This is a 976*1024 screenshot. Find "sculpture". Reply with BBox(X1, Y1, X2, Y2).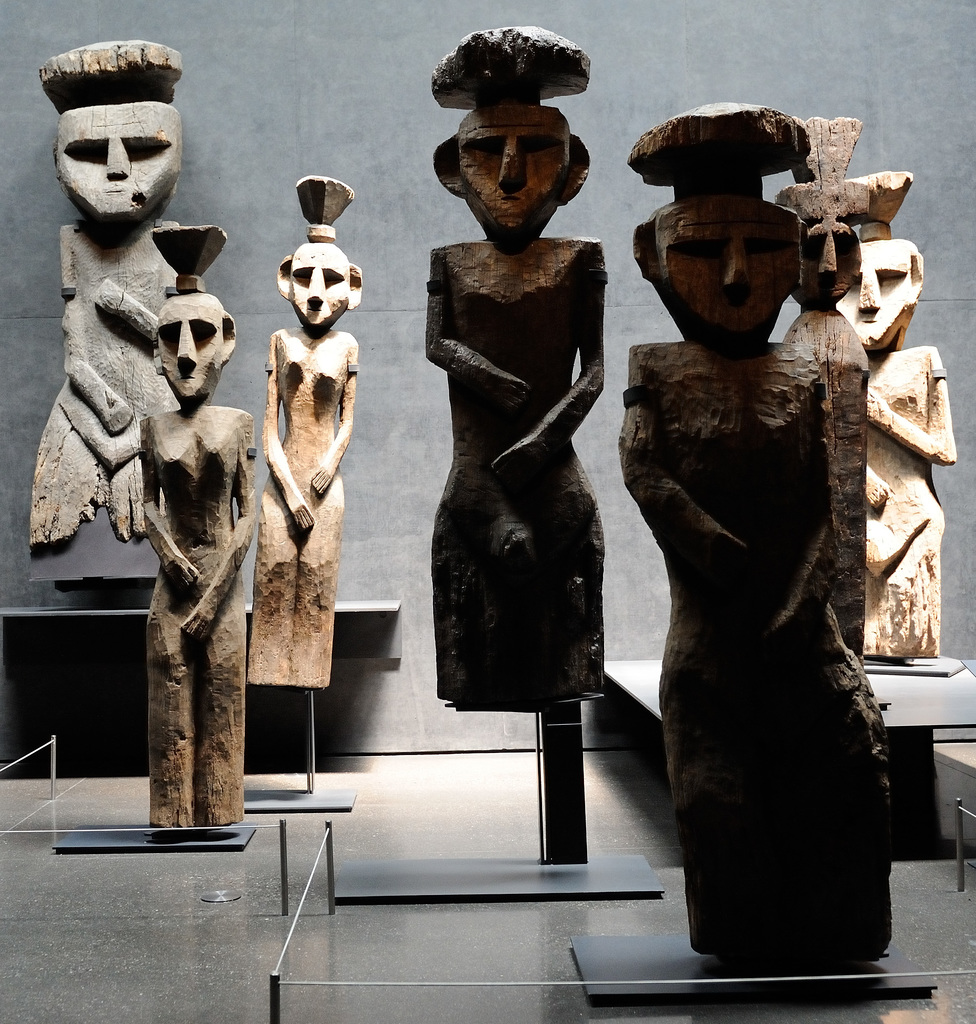
BBox(618, 100, 912, 963).
